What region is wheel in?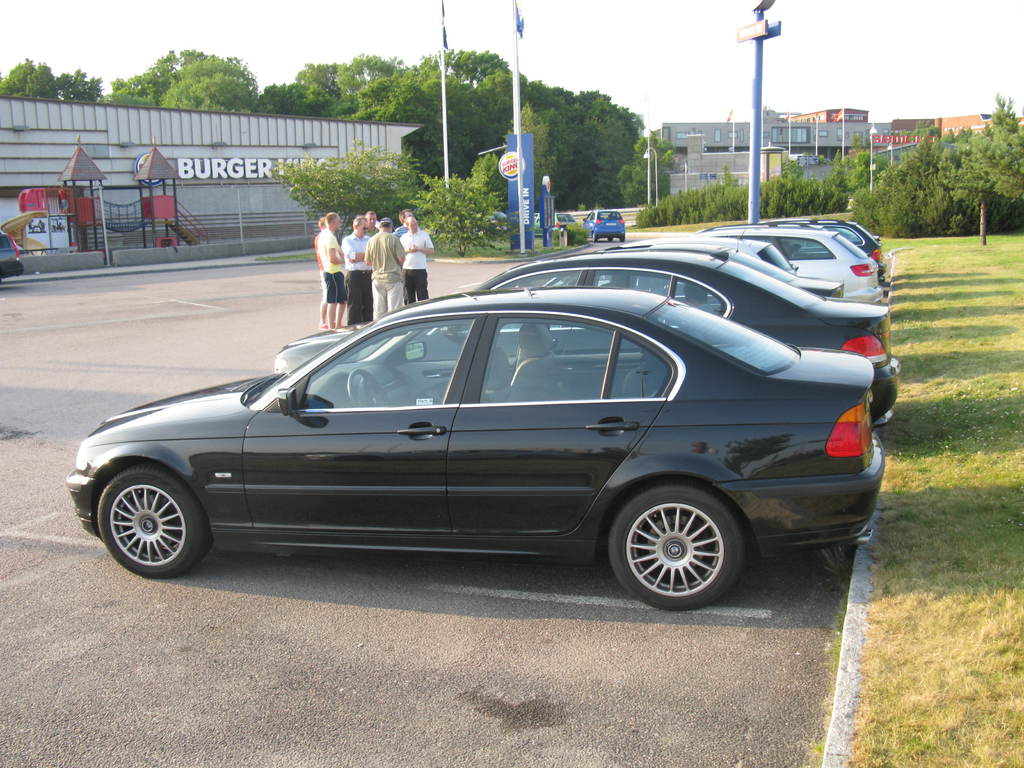
box(94, 468, 202, 572).
